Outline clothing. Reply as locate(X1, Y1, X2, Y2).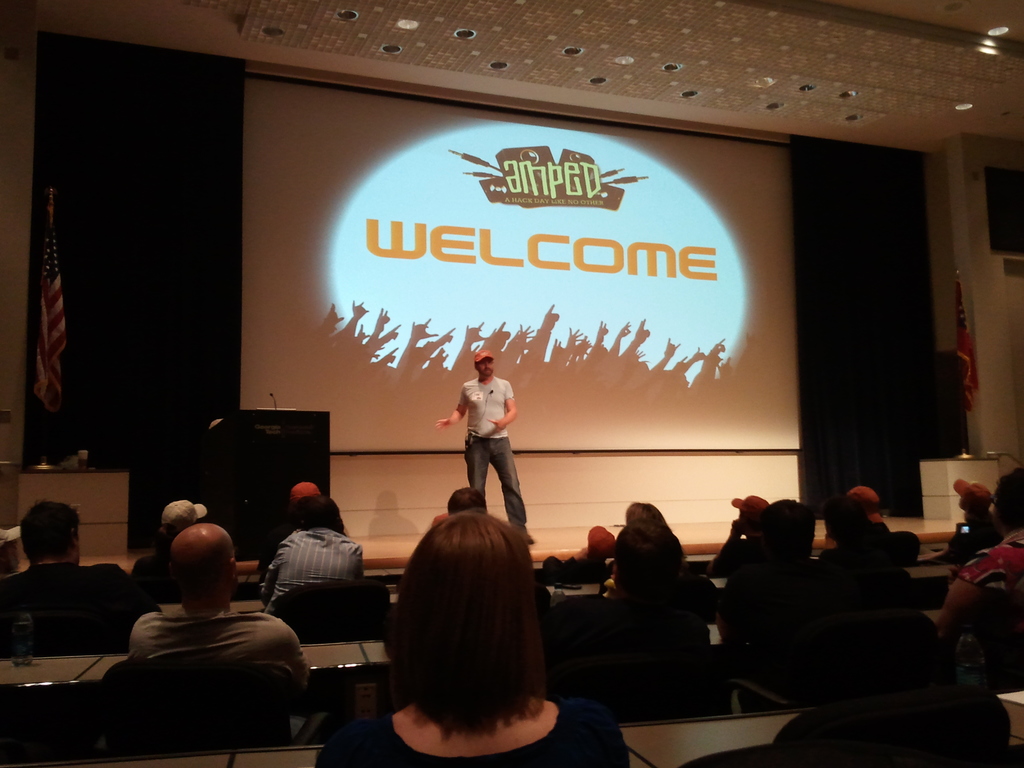
locate(458, 376, 516, 438).
